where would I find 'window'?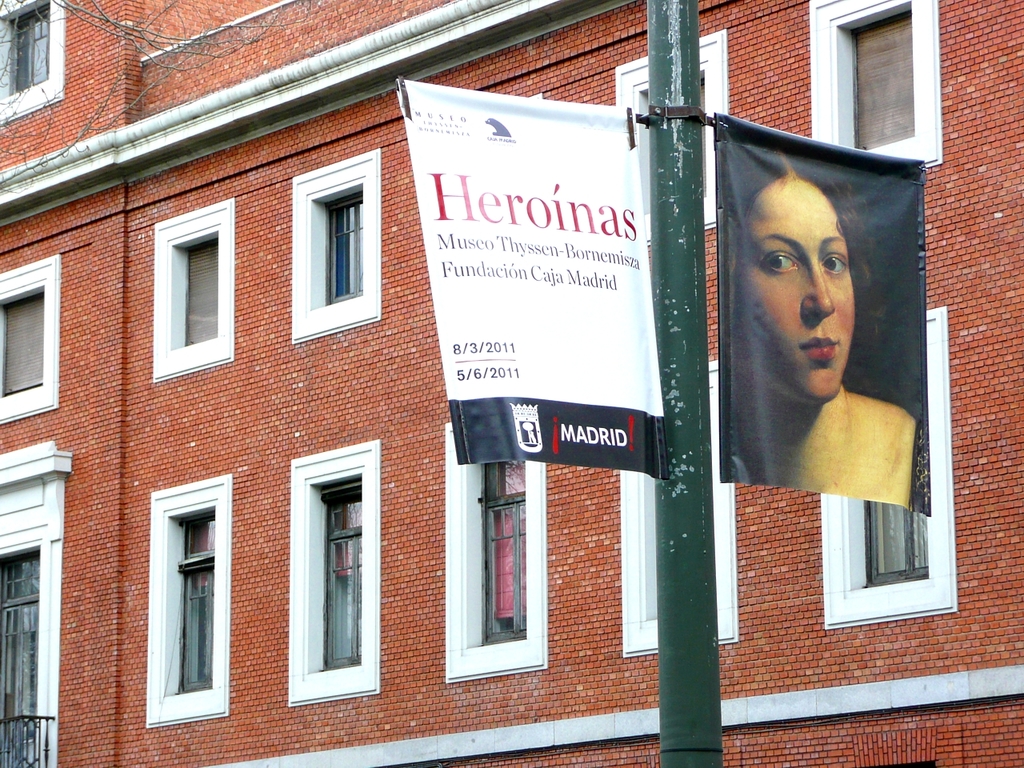
At [0, 302, 45, 390].
